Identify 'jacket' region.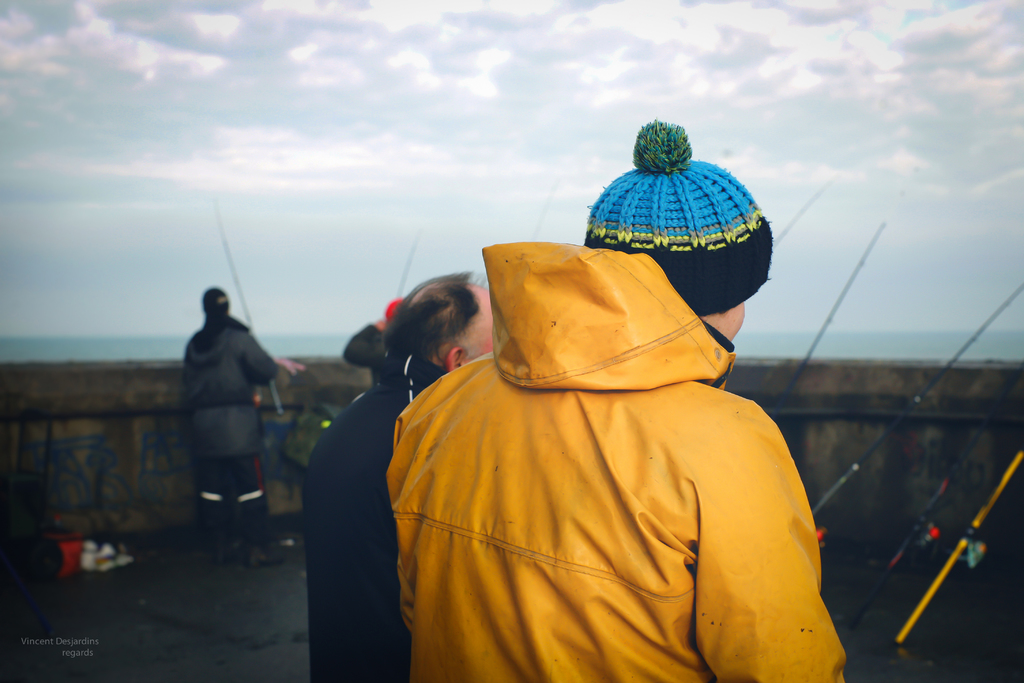
Region: l=390, t=238, r=842, b=682.
